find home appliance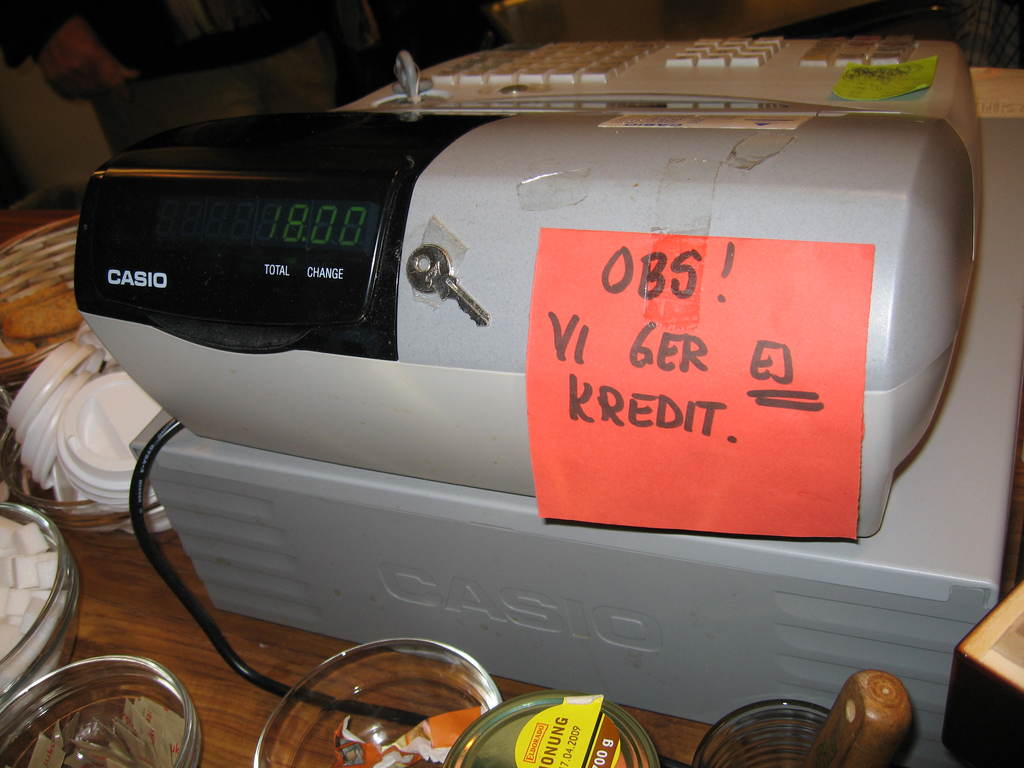
crop(77, 44, 985, 692)
